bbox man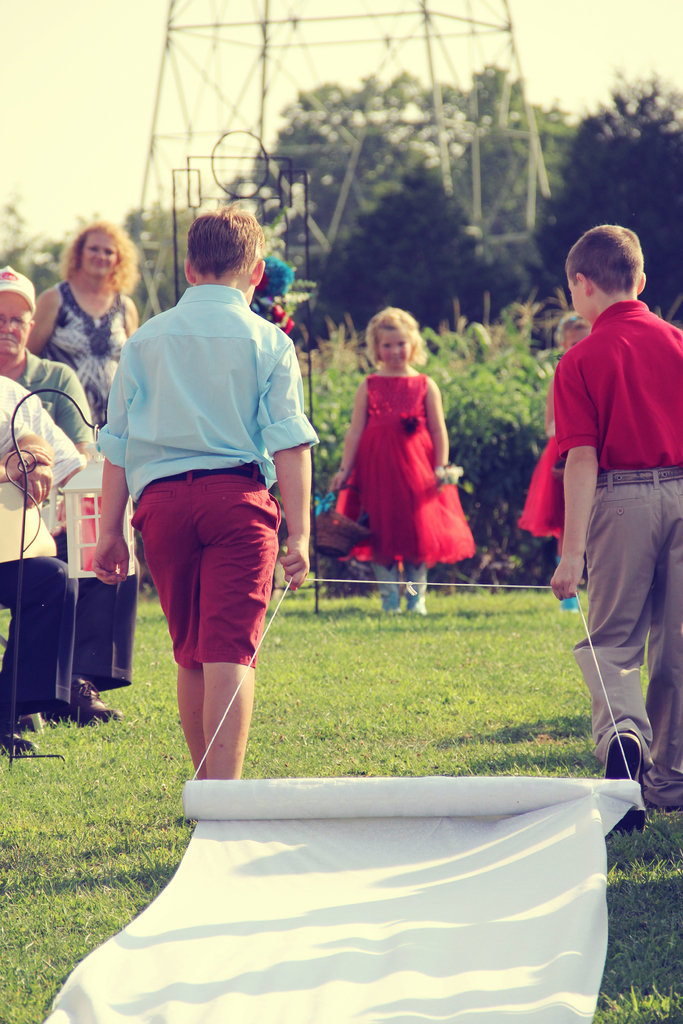
locate(0, 262, 124, 737)
